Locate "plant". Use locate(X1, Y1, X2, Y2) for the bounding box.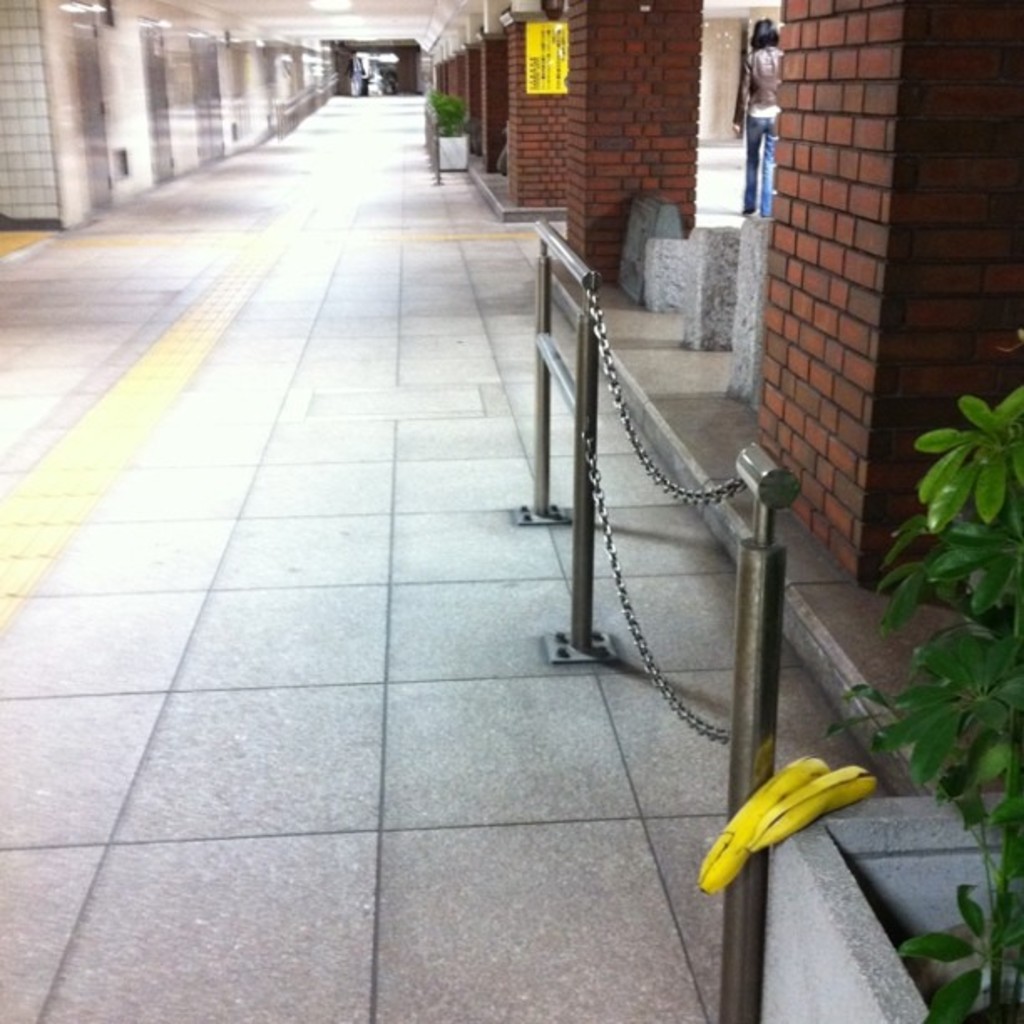
locate(428, 87, 463, 134).
